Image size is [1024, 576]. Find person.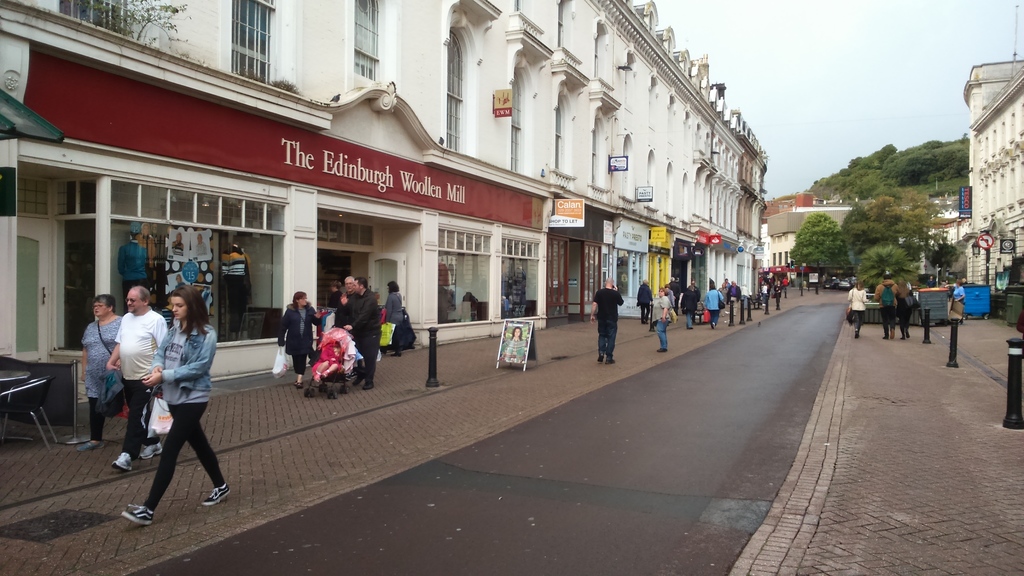
select_region(332, 277, 355, 329).
